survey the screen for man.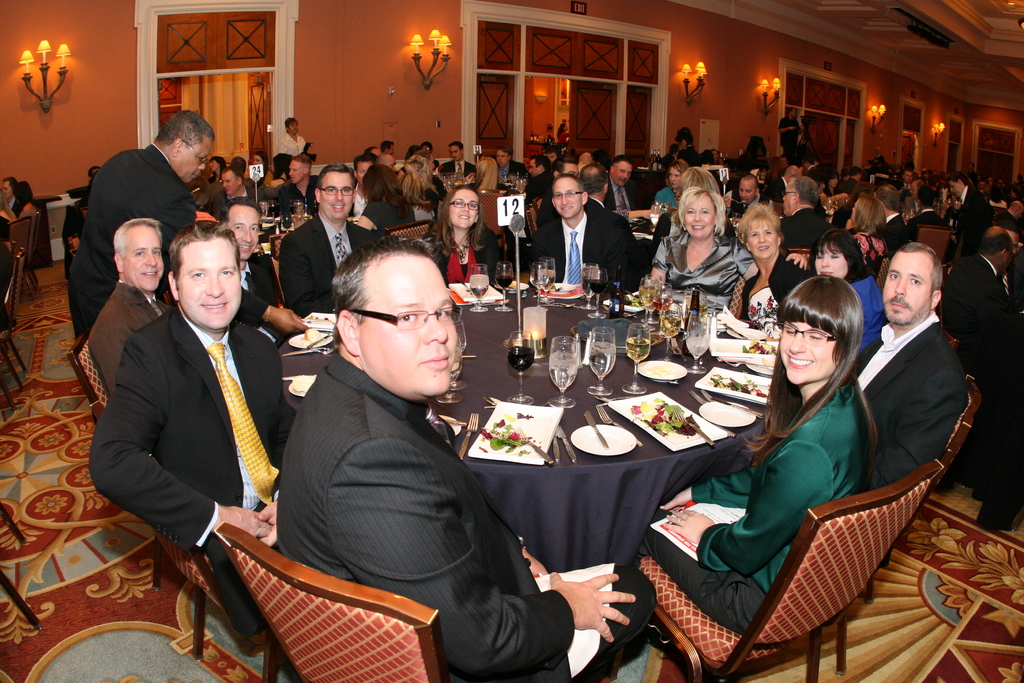
Survey found: <box>89,216,167,395</box>.
